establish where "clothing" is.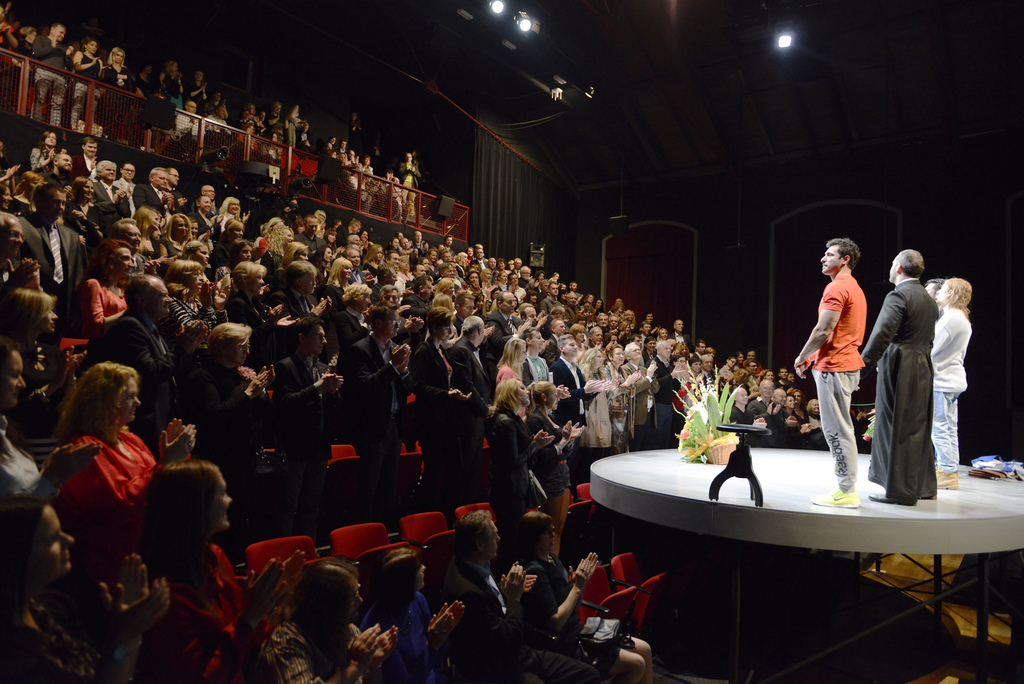
Established at crop(509, 551, 631, 666).
